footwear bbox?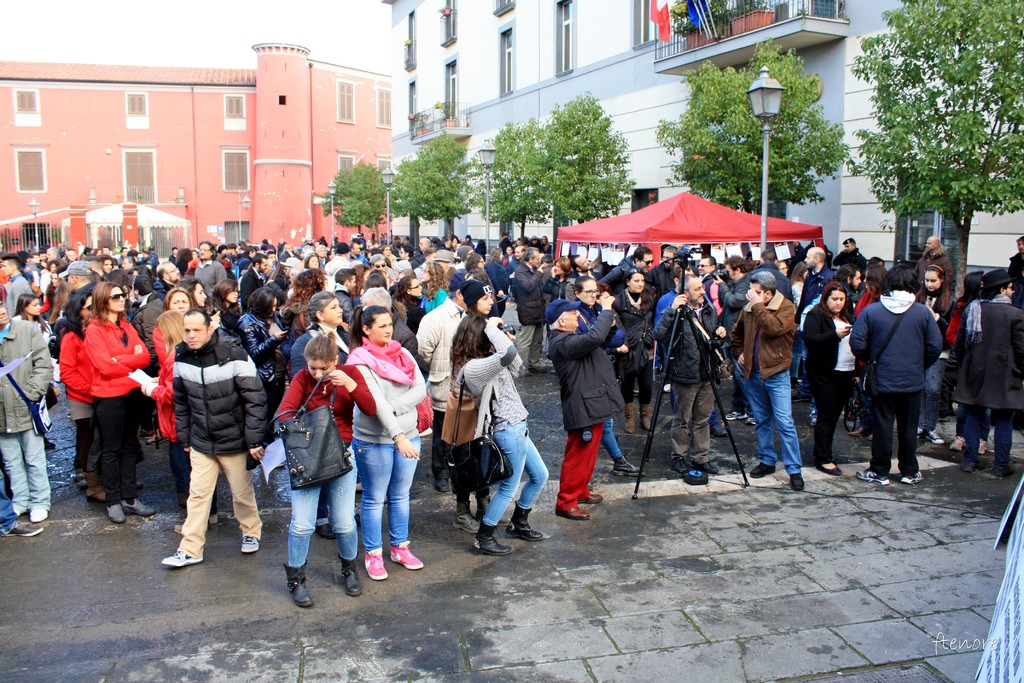
bbox(668, 460, 693, 478)
